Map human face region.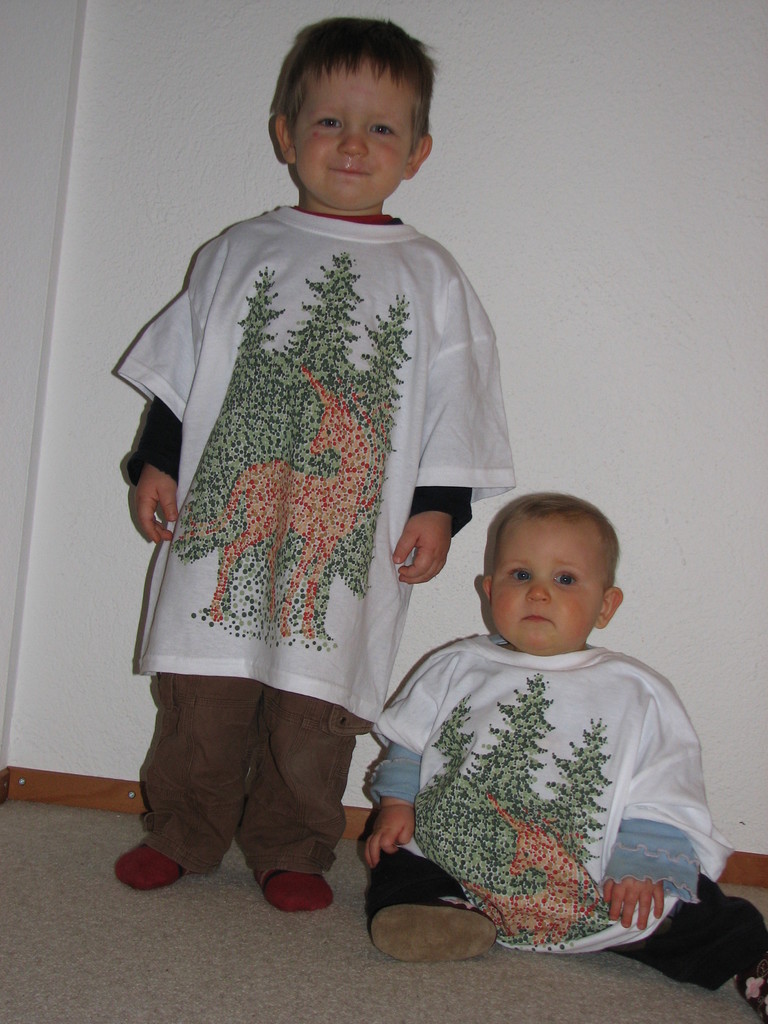
Mapped to box=[292, 59, 412, 212].
